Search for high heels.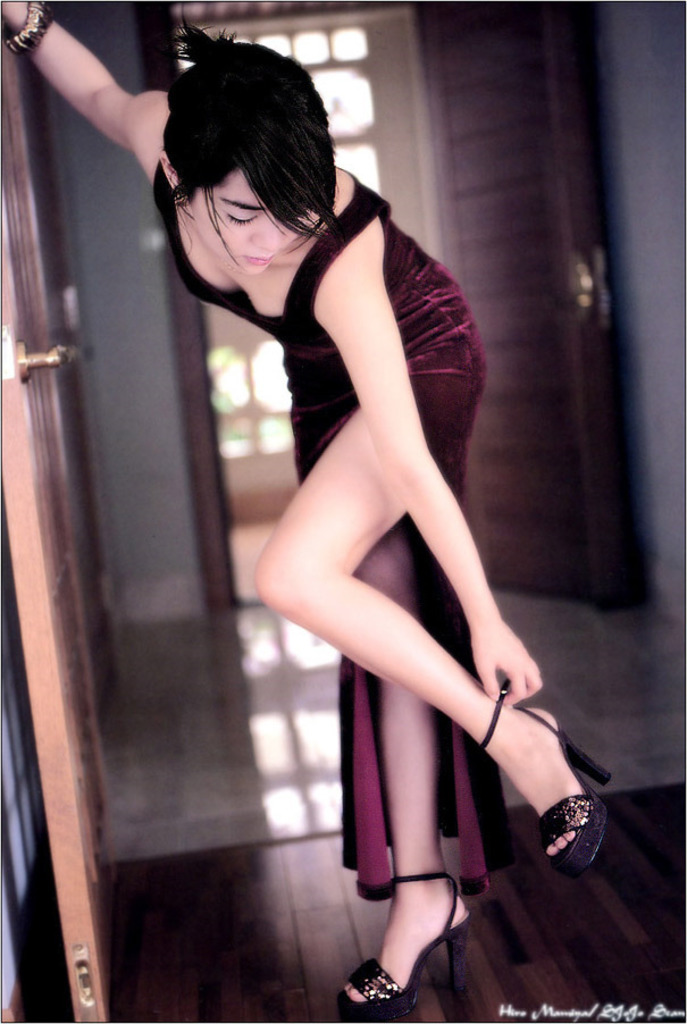
Found at <bbox>460, 683, 610, 884</bbox>.
